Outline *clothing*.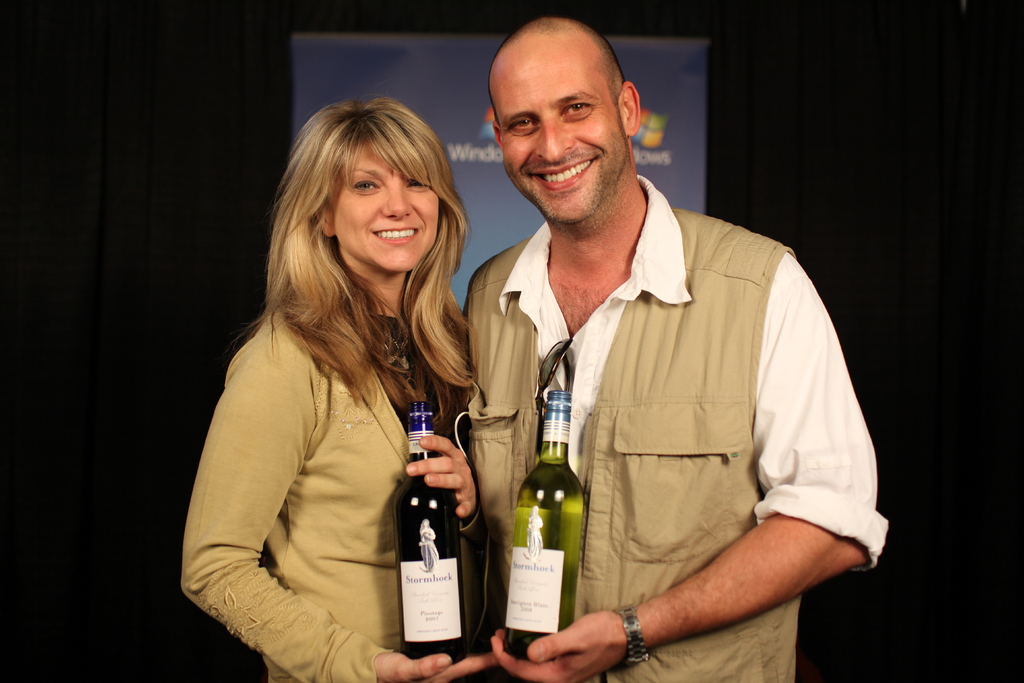
Outline: rect(457, 173, 889, 682).
